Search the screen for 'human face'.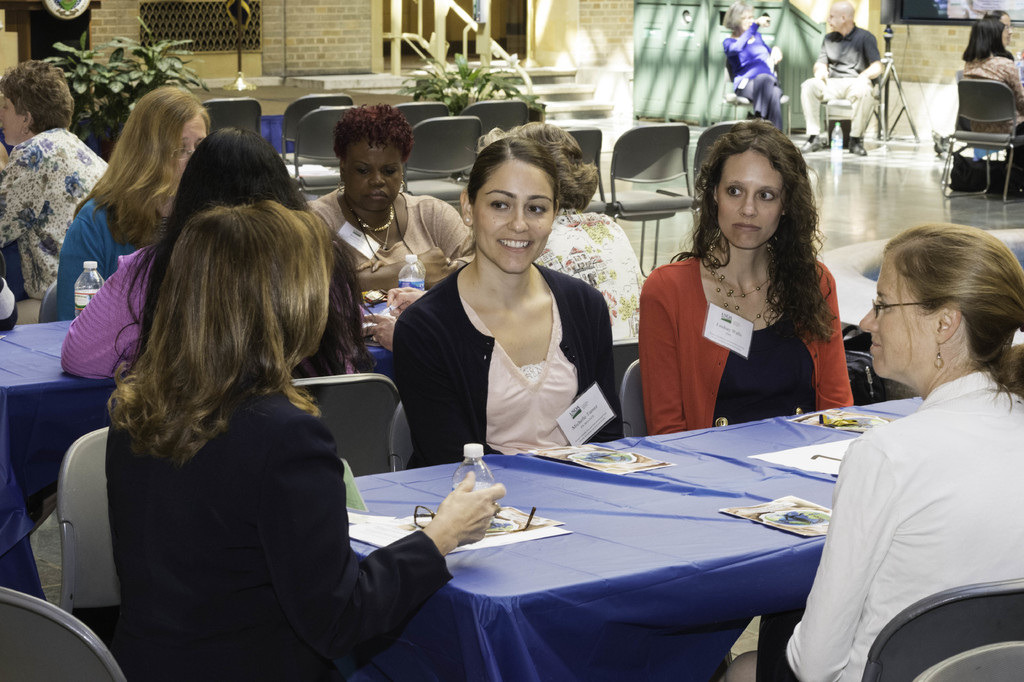
Found at bbox=(349, 146, 401, 208).
